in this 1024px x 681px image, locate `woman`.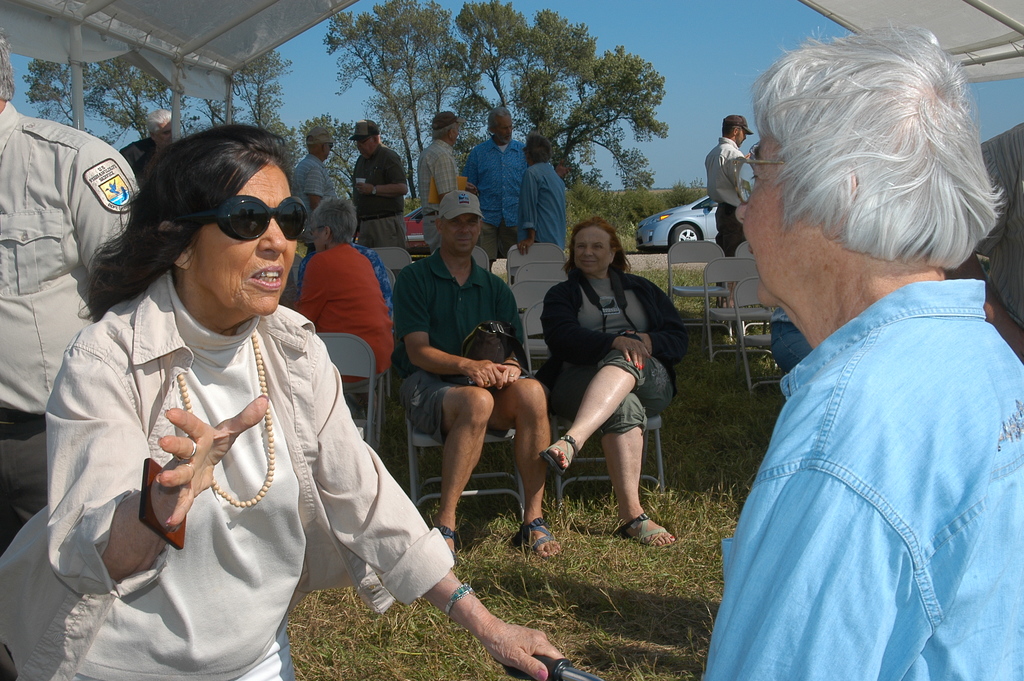
Bounding box: (left=273, top=193, right=391, bottom=403).
